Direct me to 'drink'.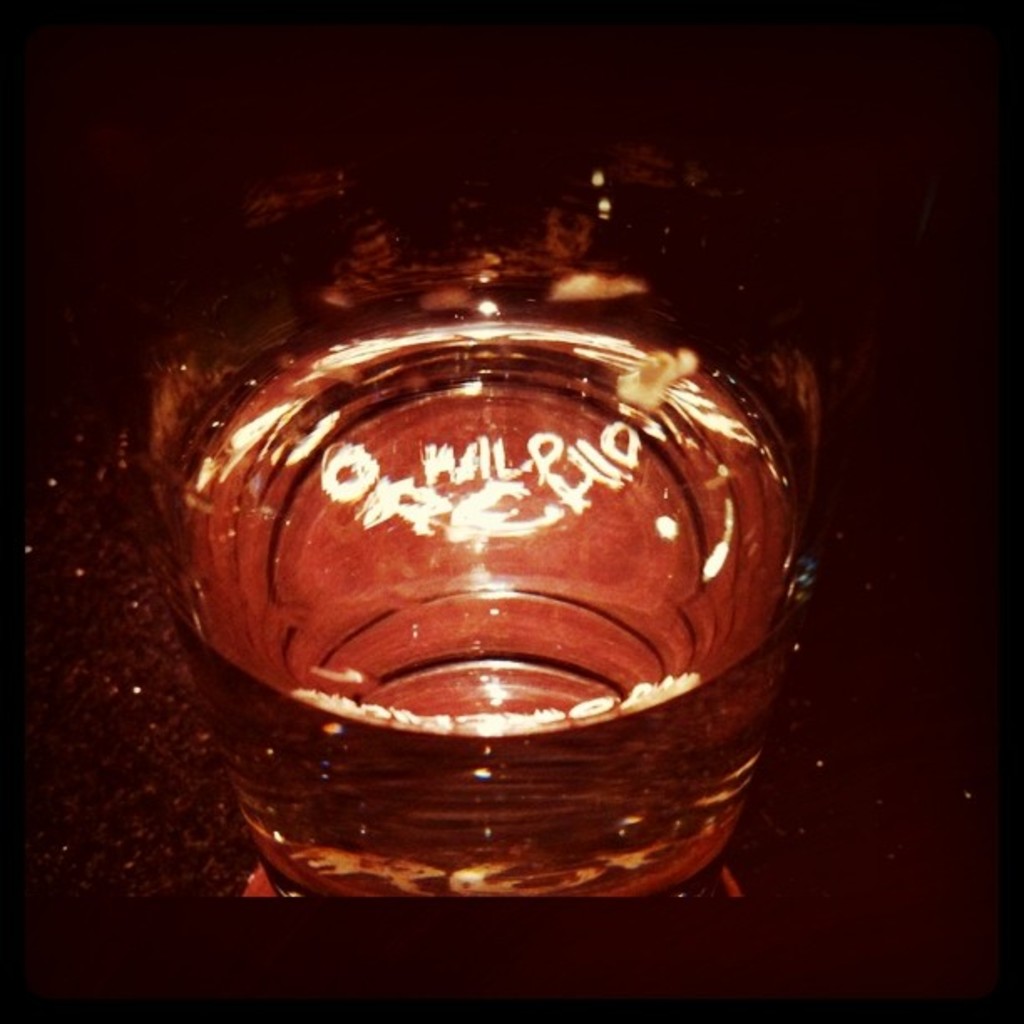
Direction: 171/289/825/895.
